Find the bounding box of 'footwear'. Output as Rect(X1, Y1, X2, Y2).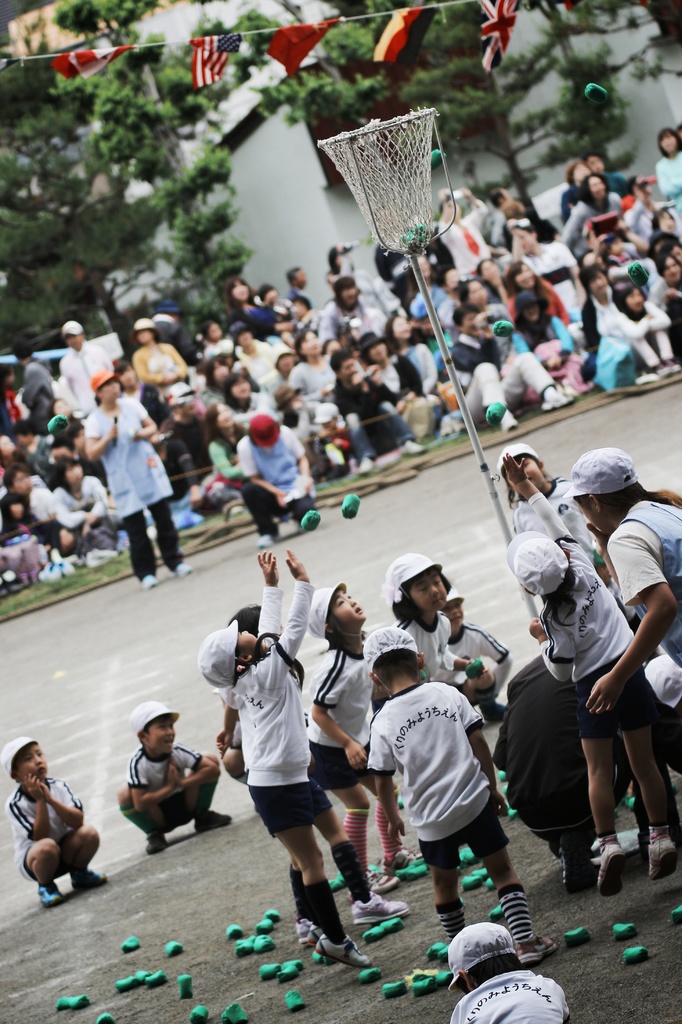
Rect(176, 560, 200, 578).
